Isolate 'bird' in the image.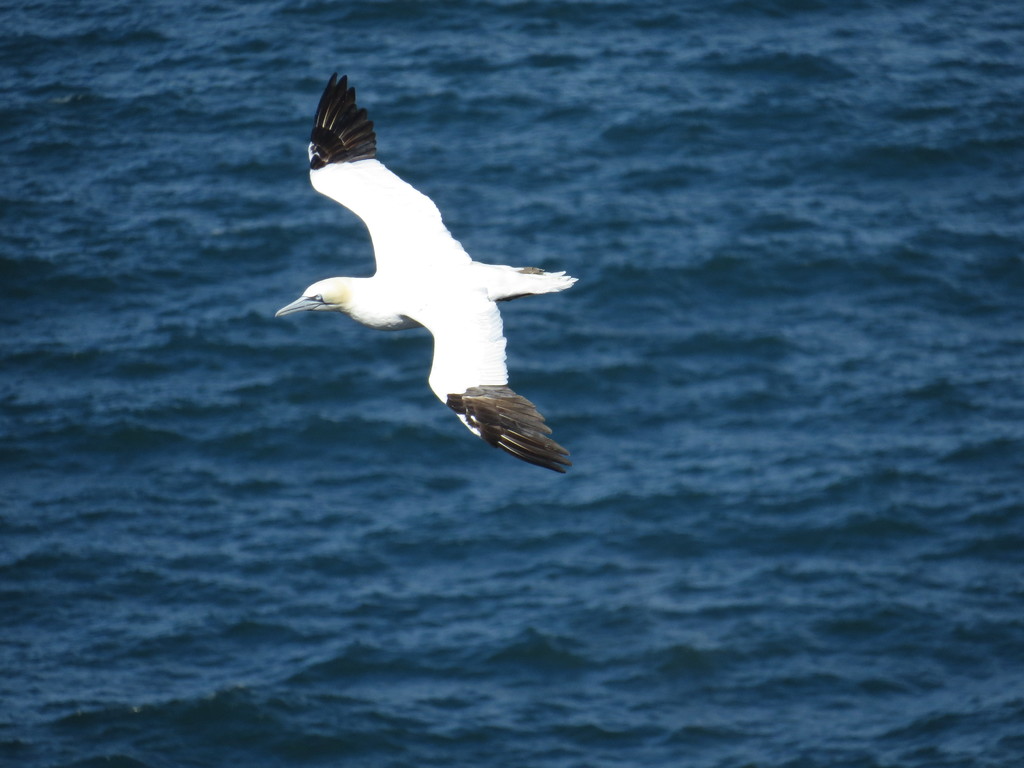
Isolated region: (x1=278, y1=71, x2=576, y2=472).
